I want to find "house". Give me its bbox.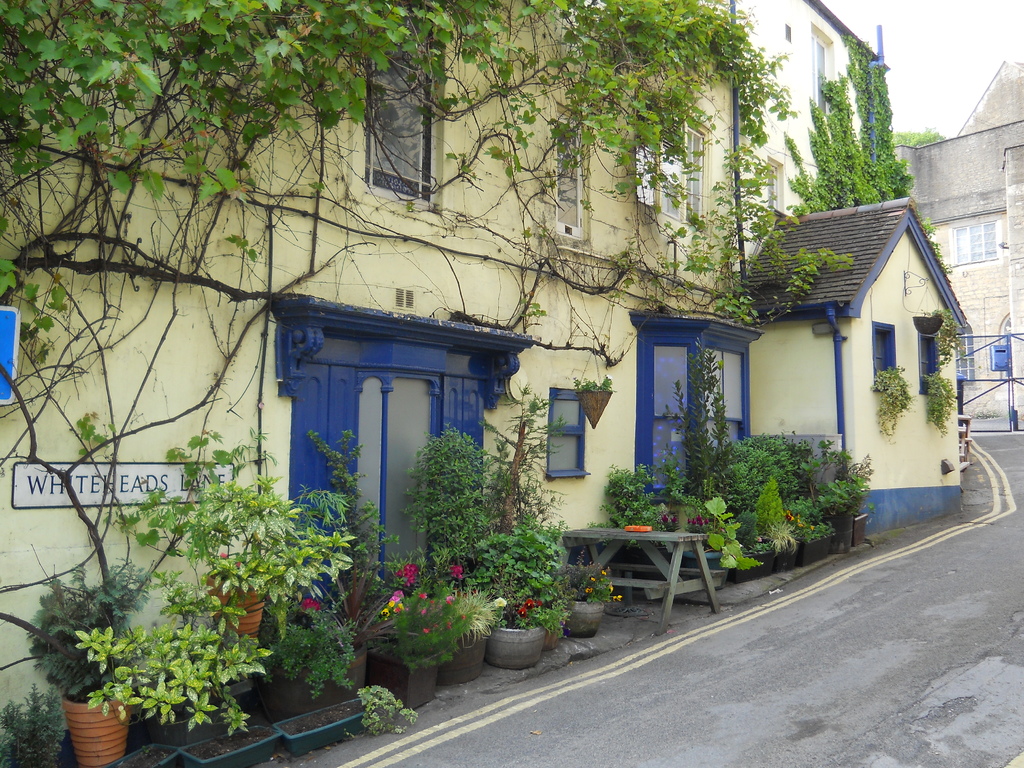
904 61 1023 431.
